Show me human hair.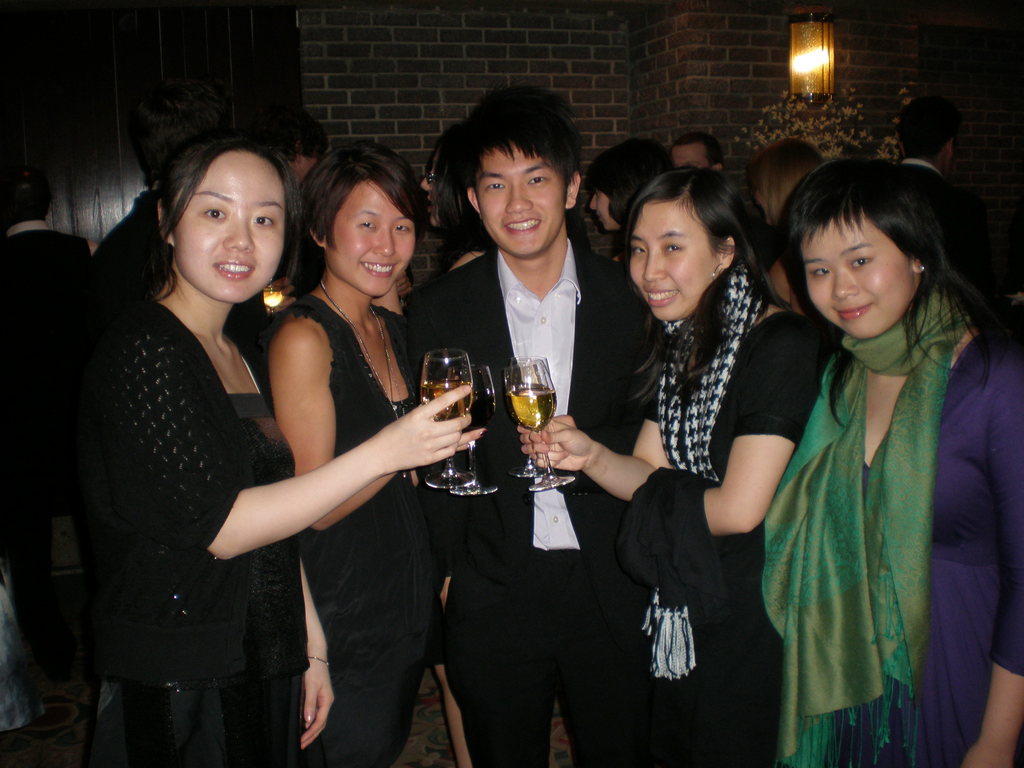
human hair is here: [1,162,53,228].
